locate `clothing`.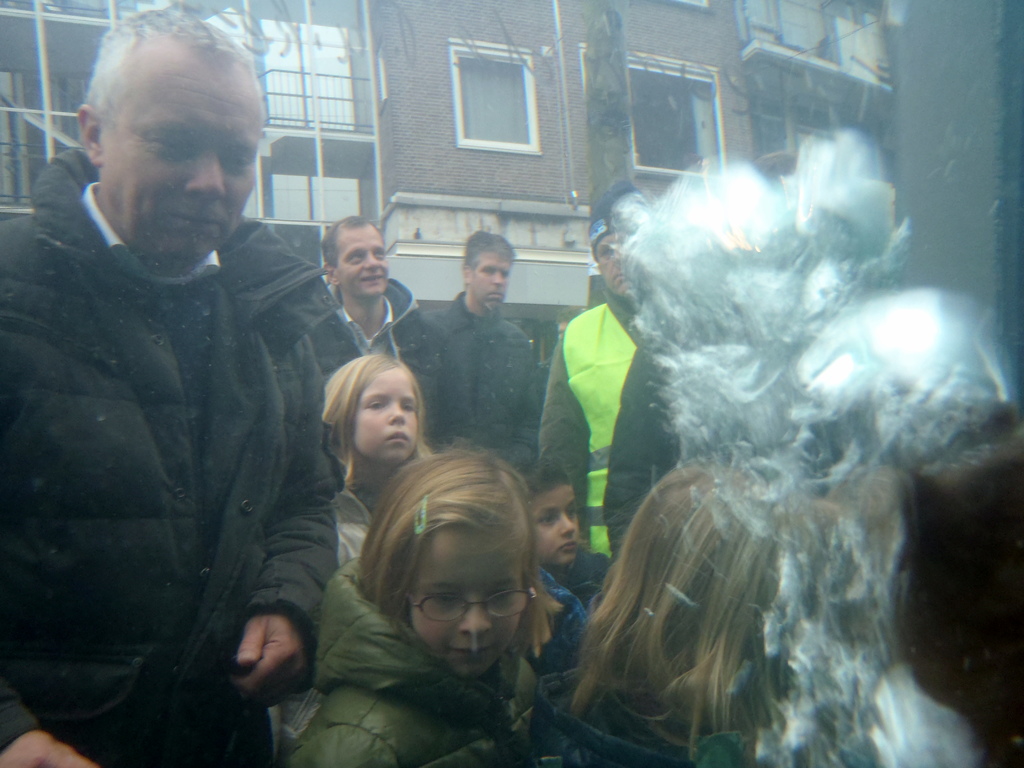
Bounding box: Rect(604, 341, 845, 549).
